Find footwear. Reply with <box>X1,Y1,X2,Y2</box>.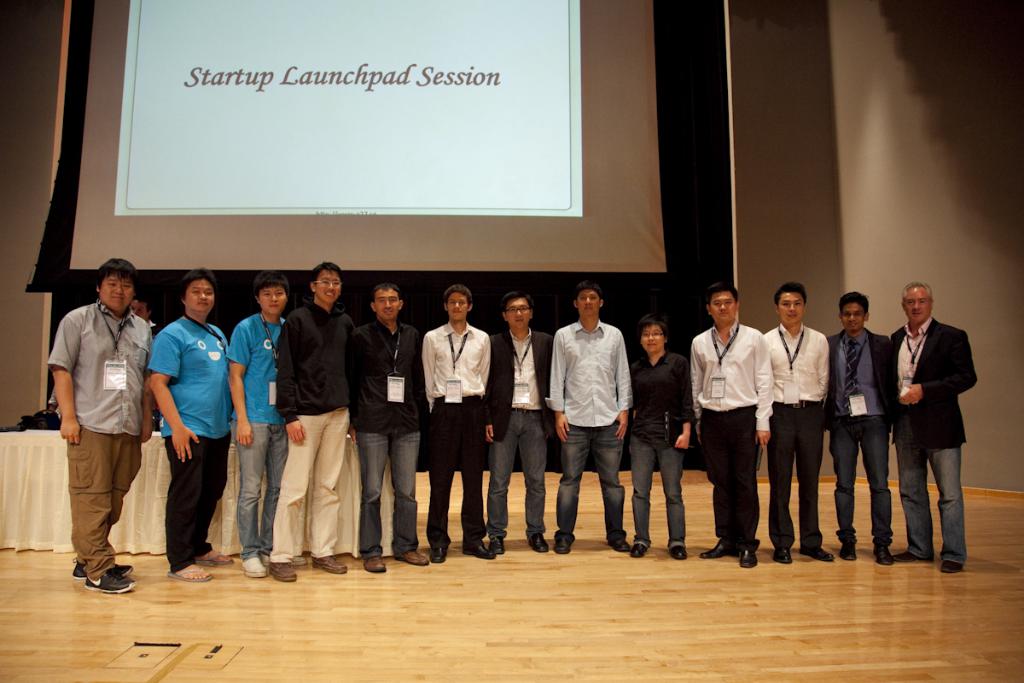
<box>895,546,923,565</box>.
